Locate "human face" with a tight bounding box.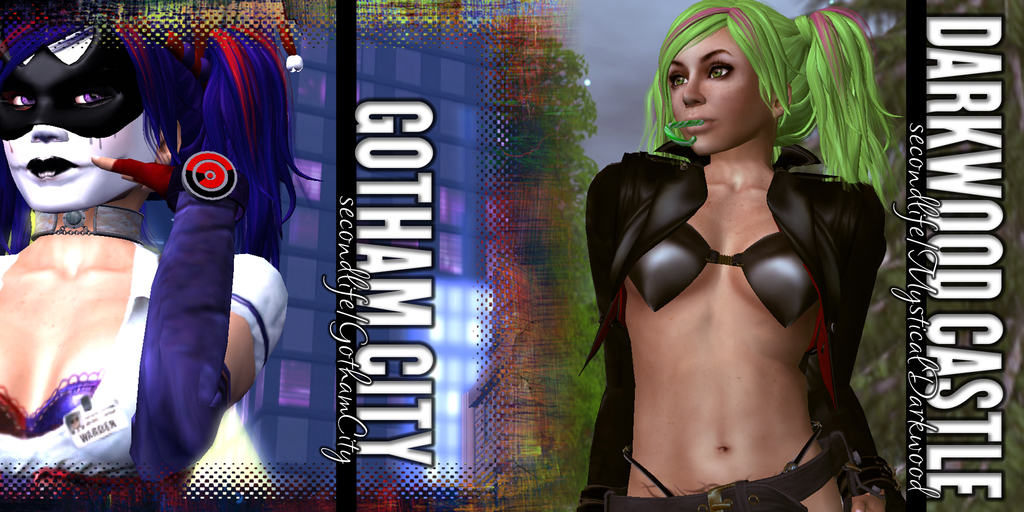
rect(0, 35, 155, 214).
